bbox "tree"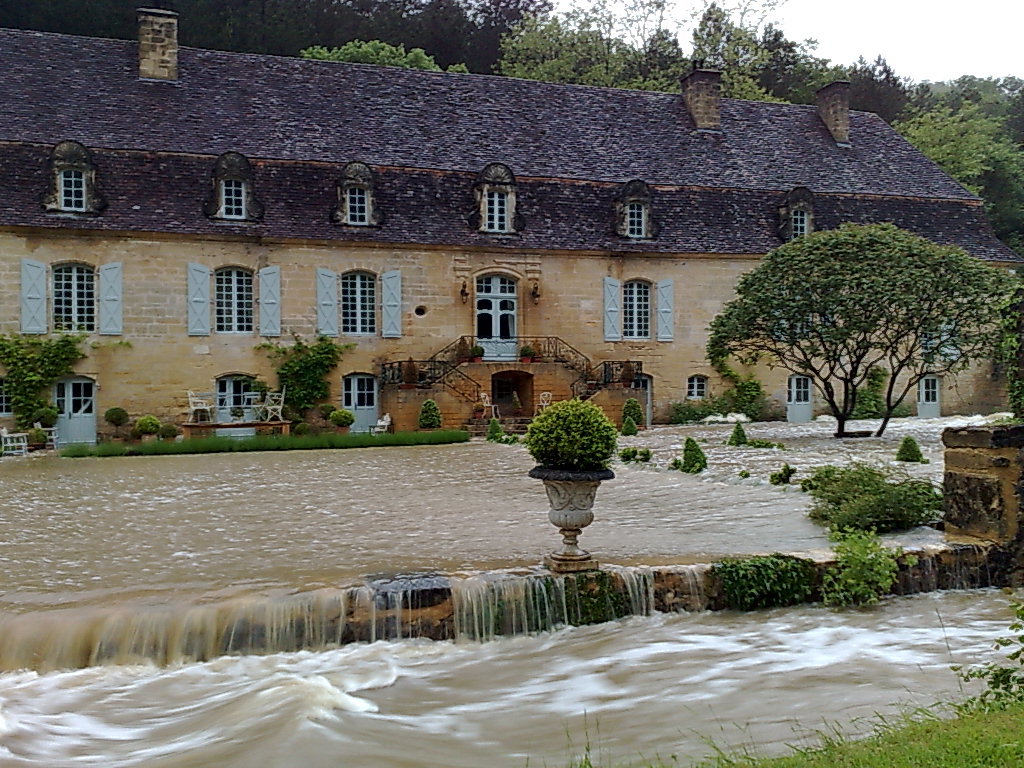
(698, 224, 960, 434)
